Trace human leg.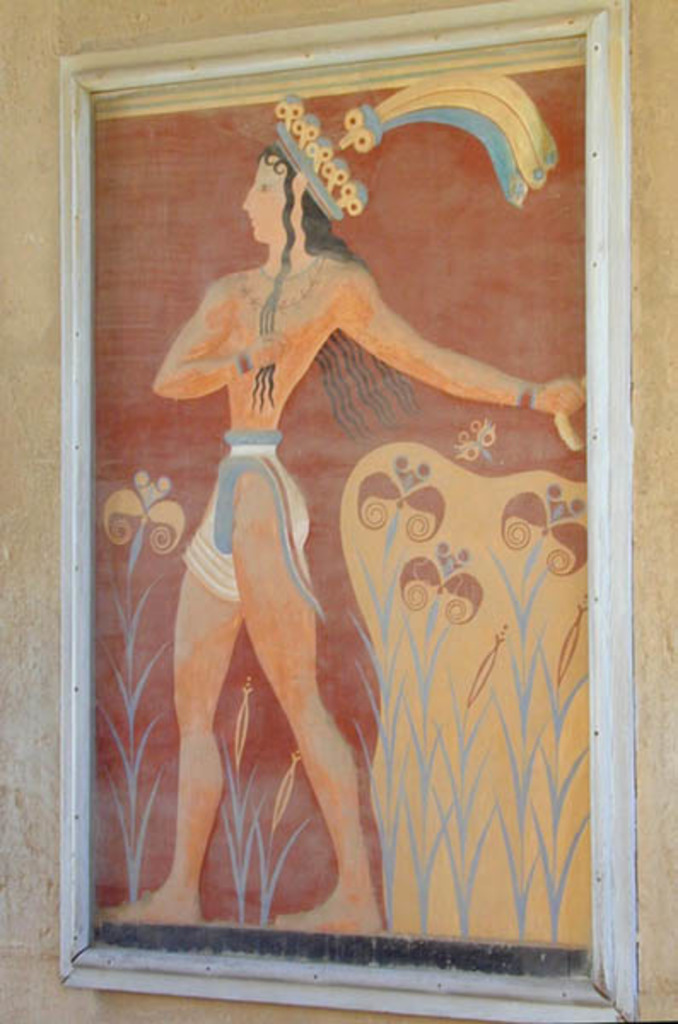
Traced to 99:492:241:923.
